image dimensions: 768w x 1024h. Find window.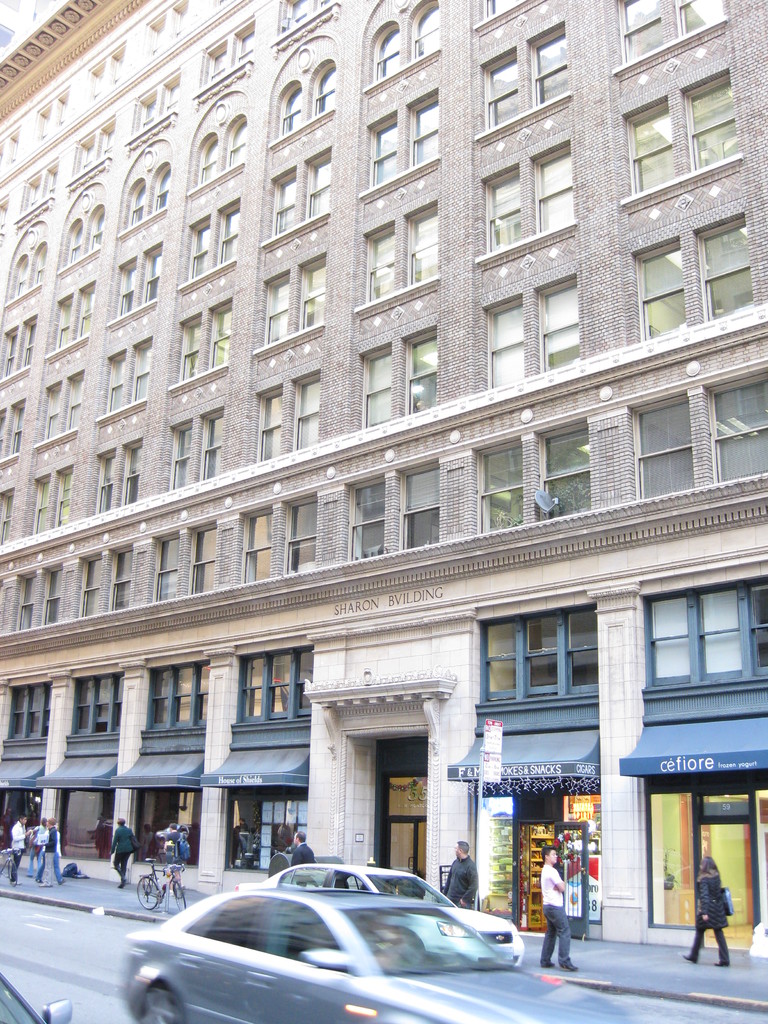
crop(7, 242, 54, 292).
